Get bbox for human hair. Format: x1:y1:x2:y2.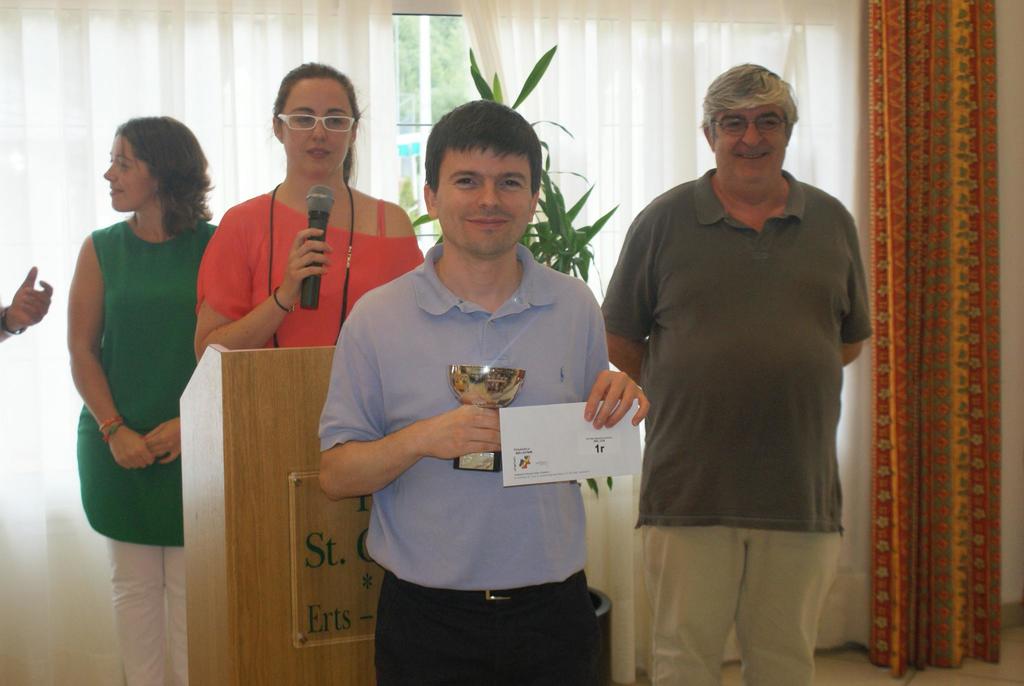
424:97:541:195.
